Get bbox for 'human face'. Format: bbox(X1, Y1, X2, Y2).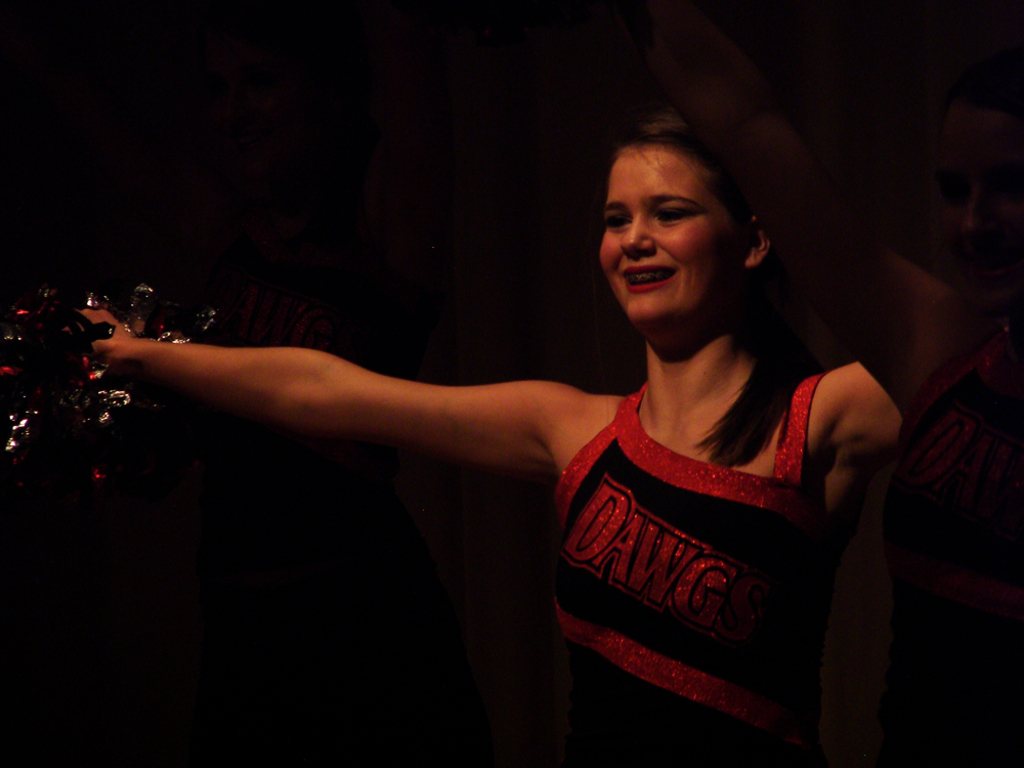
bbox(596, 140, 746, 329).
